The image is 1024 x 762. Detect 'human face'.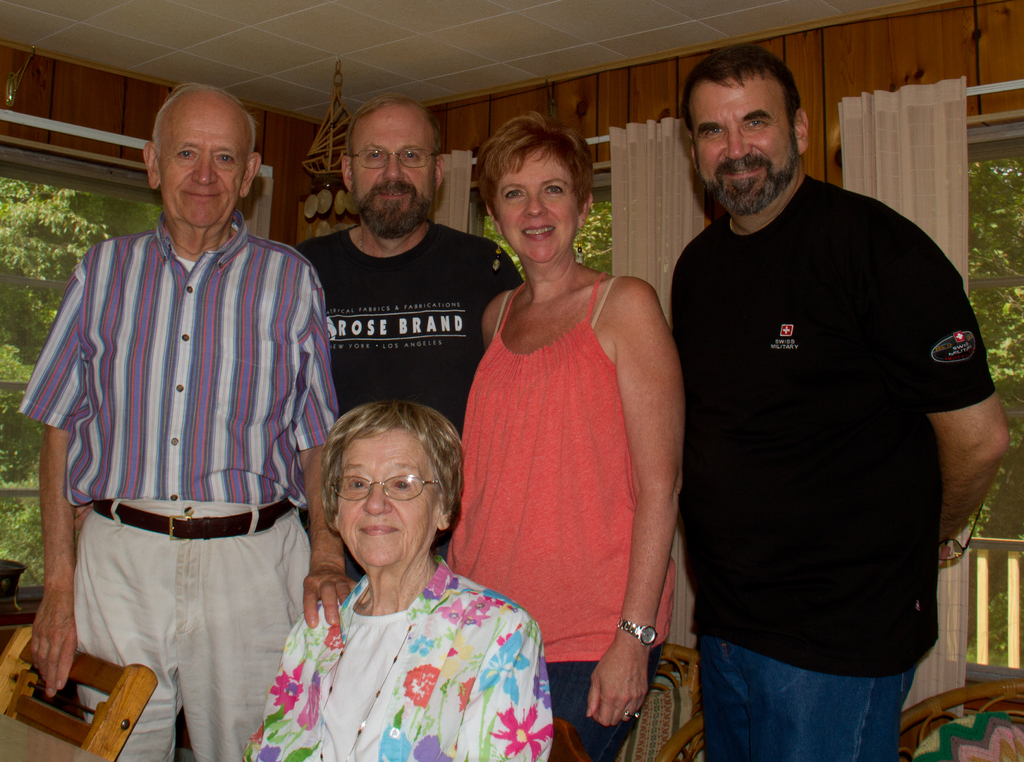
Detection: x1=353 y1=104 x2=432 y2=218.
